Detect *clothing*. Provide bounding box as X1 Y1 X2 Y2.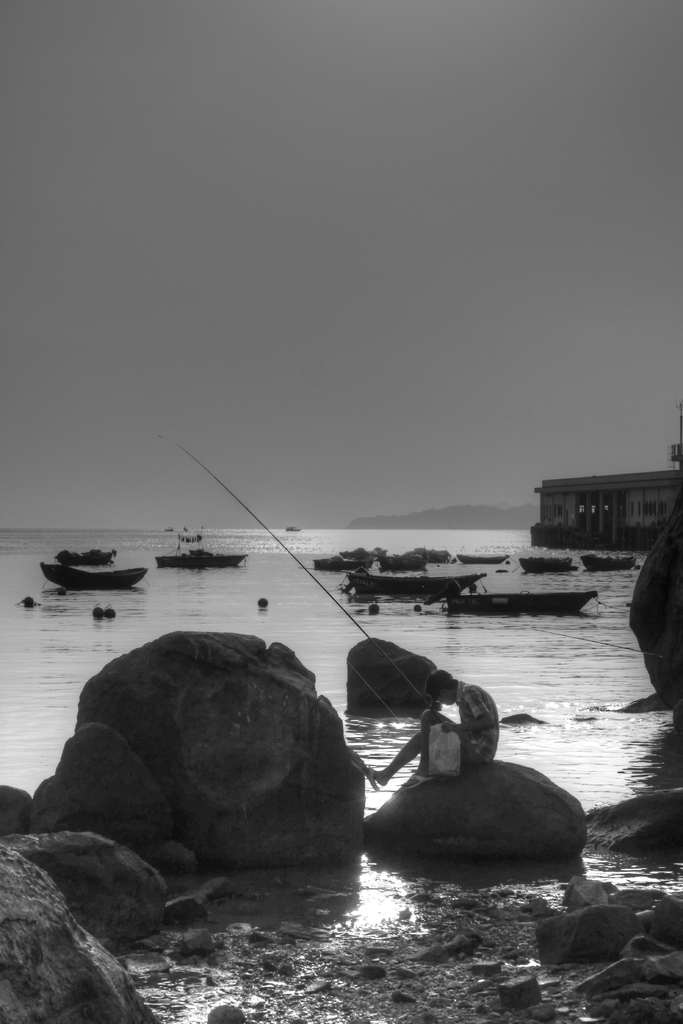
455 684 498 765.
